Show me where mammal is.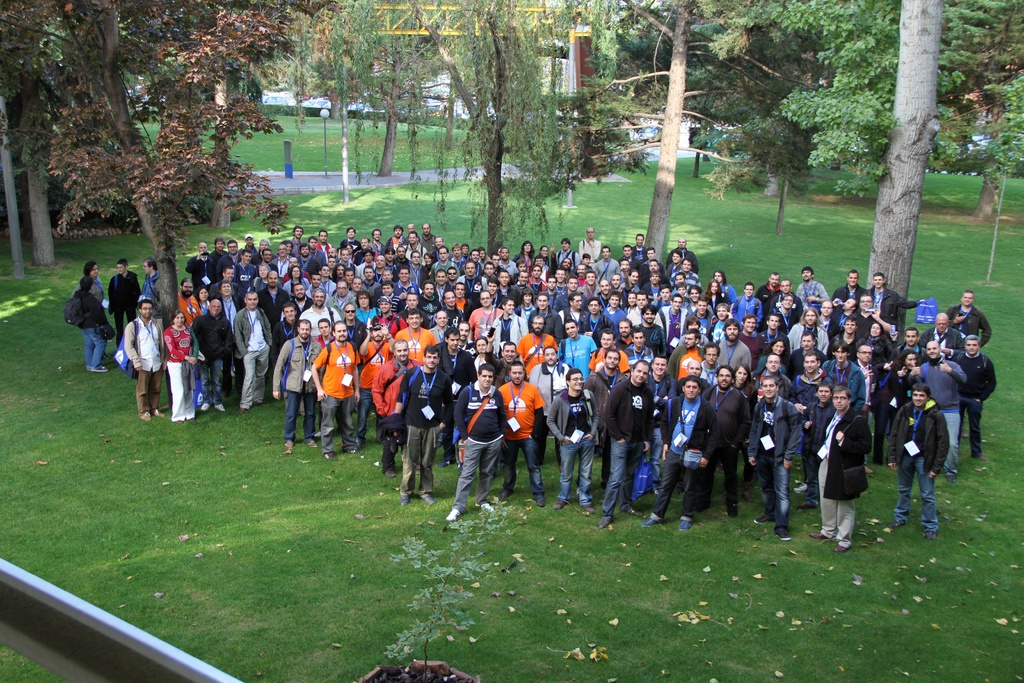
mammal is at l=303, t=320, r=365, b=466.
